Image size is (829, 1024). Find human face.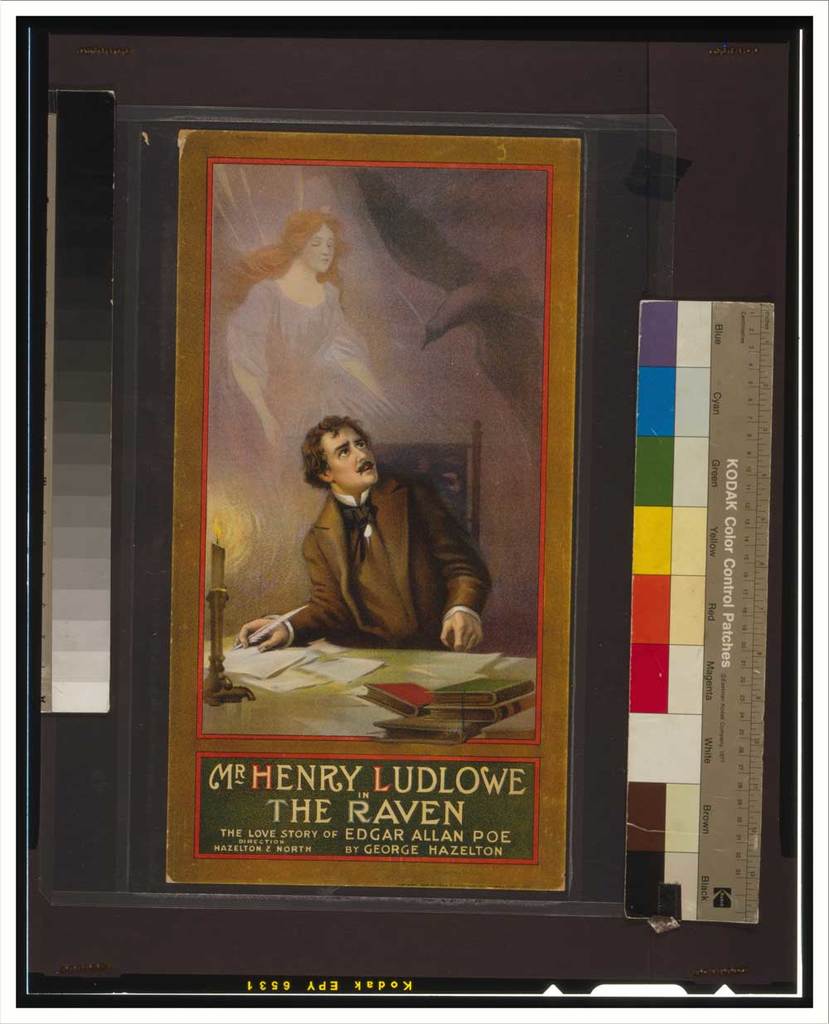
(left=297, top=228, right=333, bottom=270).
